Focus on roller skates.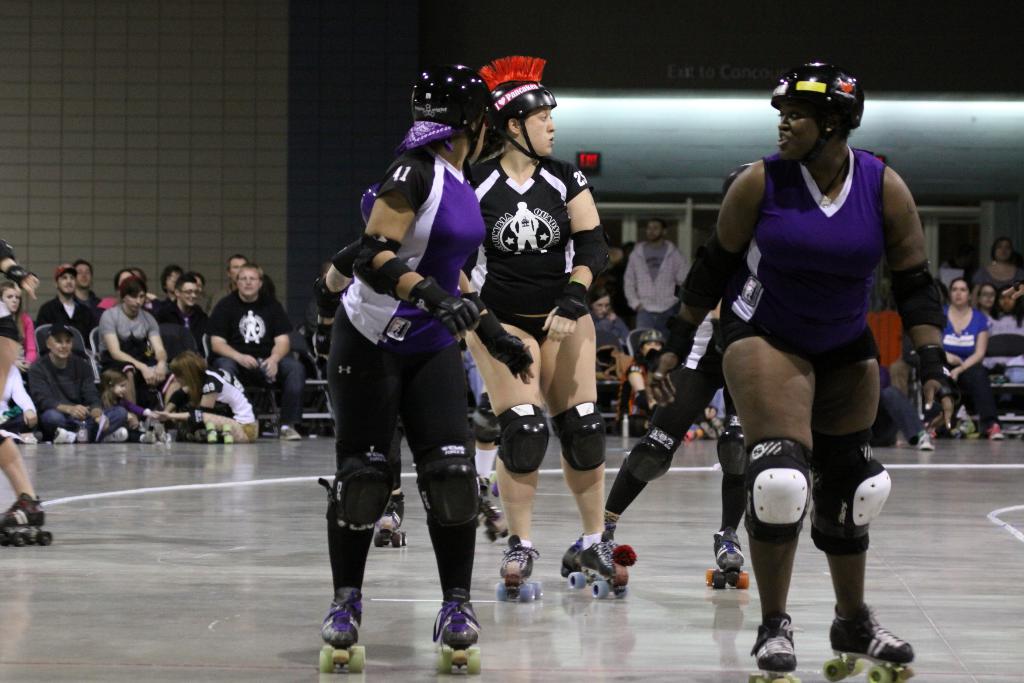
Focused at <bbox>498, 532, 543, 607</bbox>.
